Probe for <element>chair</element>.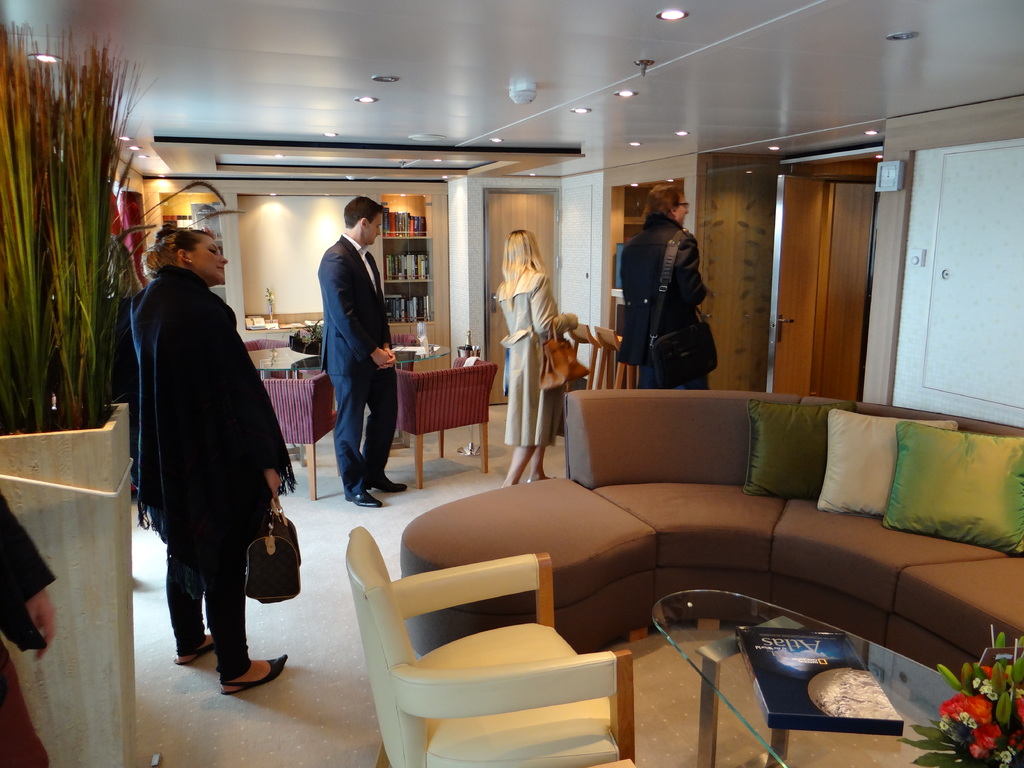
Probe result: (x1=388, y1=330, x2=419, y2=444).
